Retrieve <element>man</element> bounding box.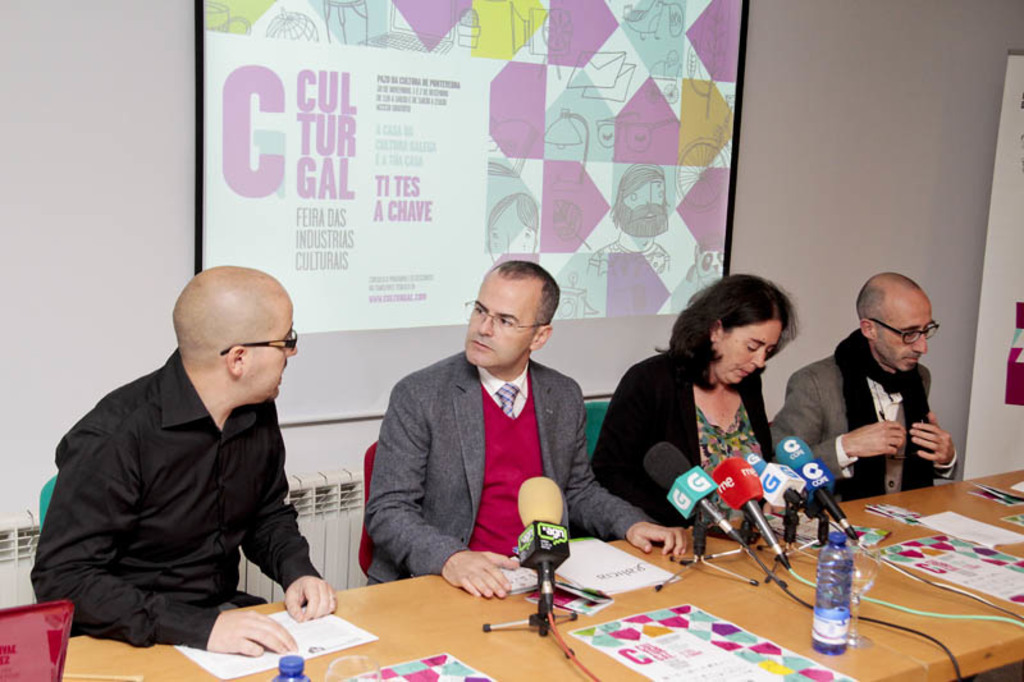
Bounding box: Rect(764, 269, 957, 496).
